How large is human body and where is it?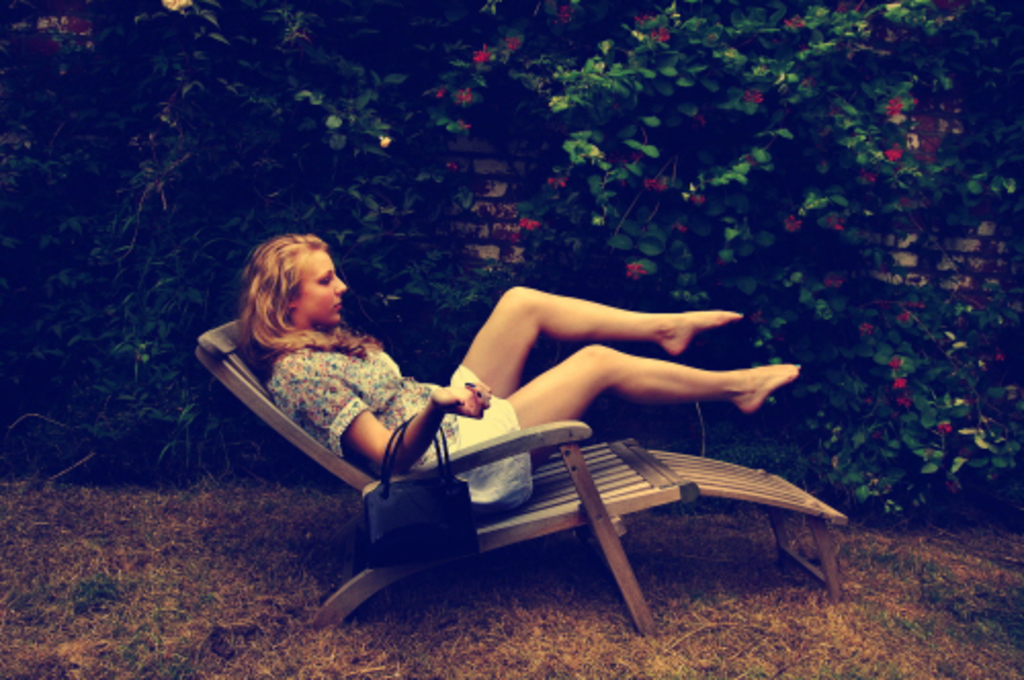
Bounding box: detection(250, 233, 801, 506).
